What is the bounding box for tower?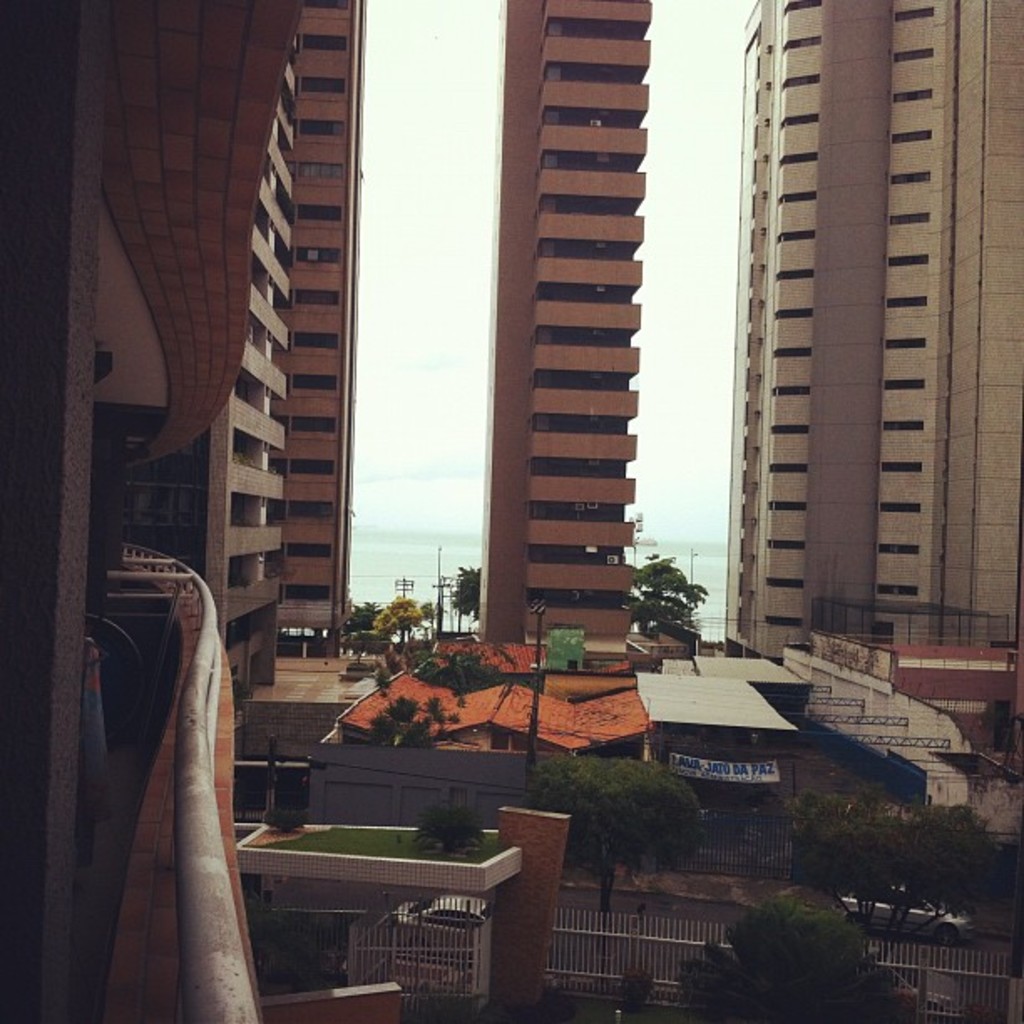
Rect(684, 0, 987, 696).
